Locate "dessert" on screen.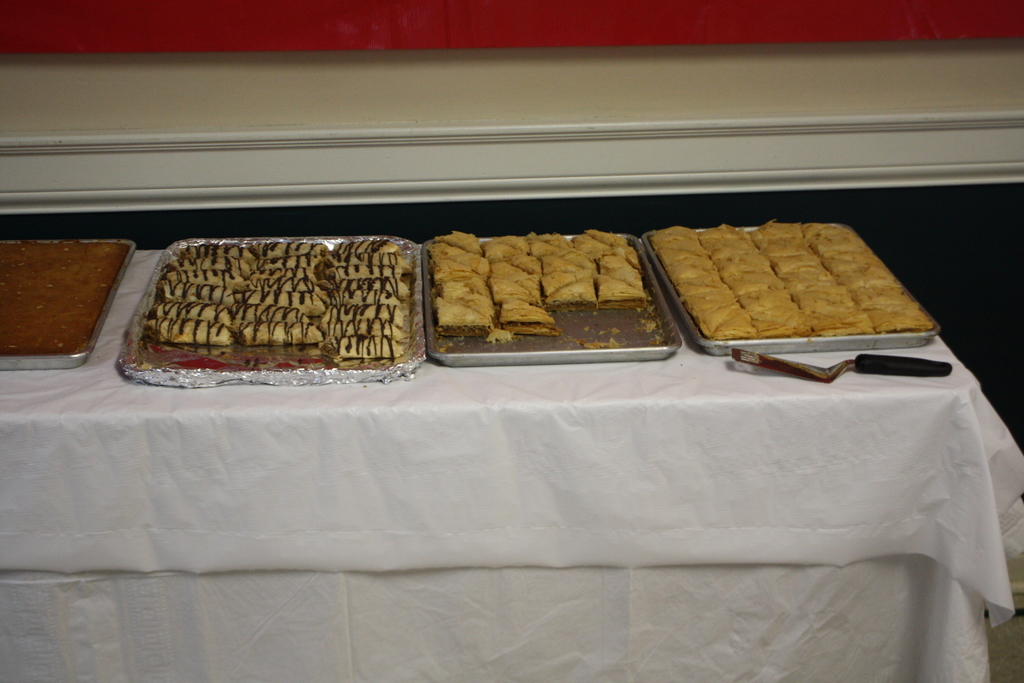
On screen at (773,245,820,281).
